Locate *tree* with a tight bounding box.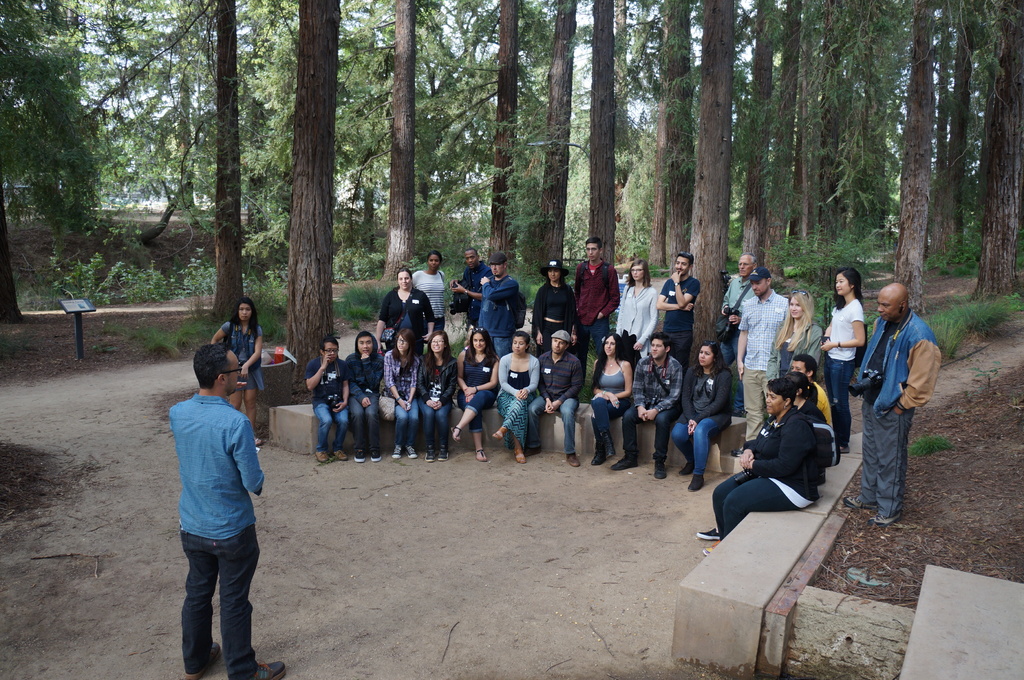
pyautogui.locateOnScreen(42, 43, 453, 315).
